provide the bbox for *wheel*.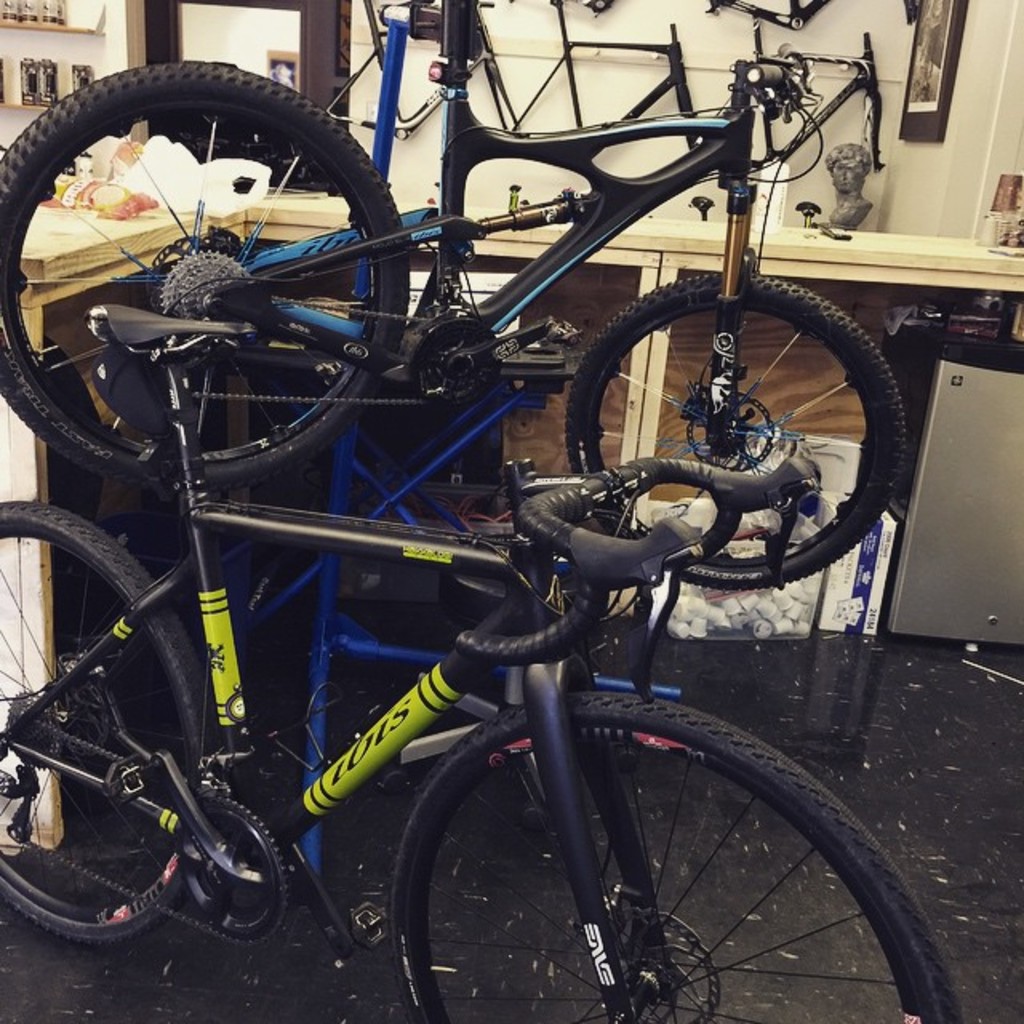
Rect(376, 702, 904, 1019).
